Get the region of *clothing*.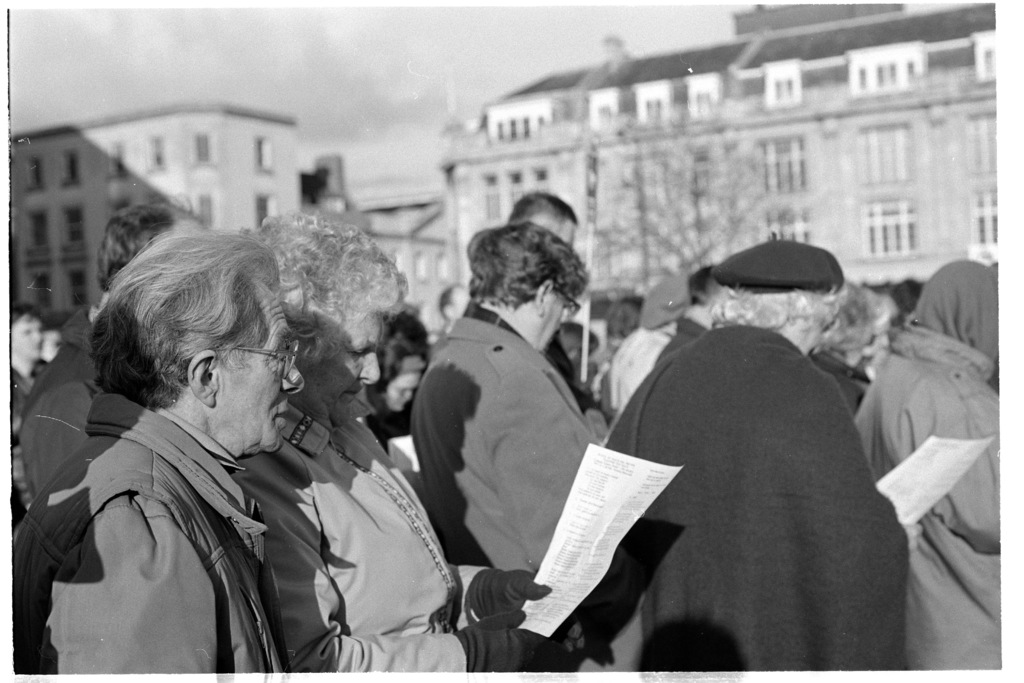
BBox(855, 330, 1002, 669).
